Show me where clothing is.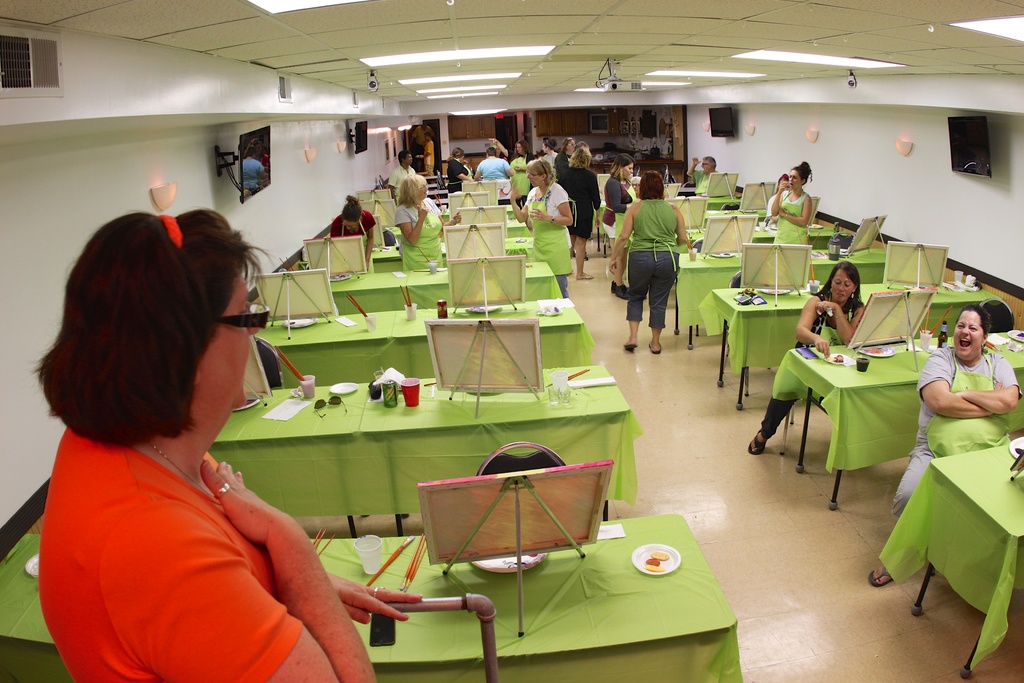
clothing is at [x1=394, y1=154, x2=416, y2=195].
